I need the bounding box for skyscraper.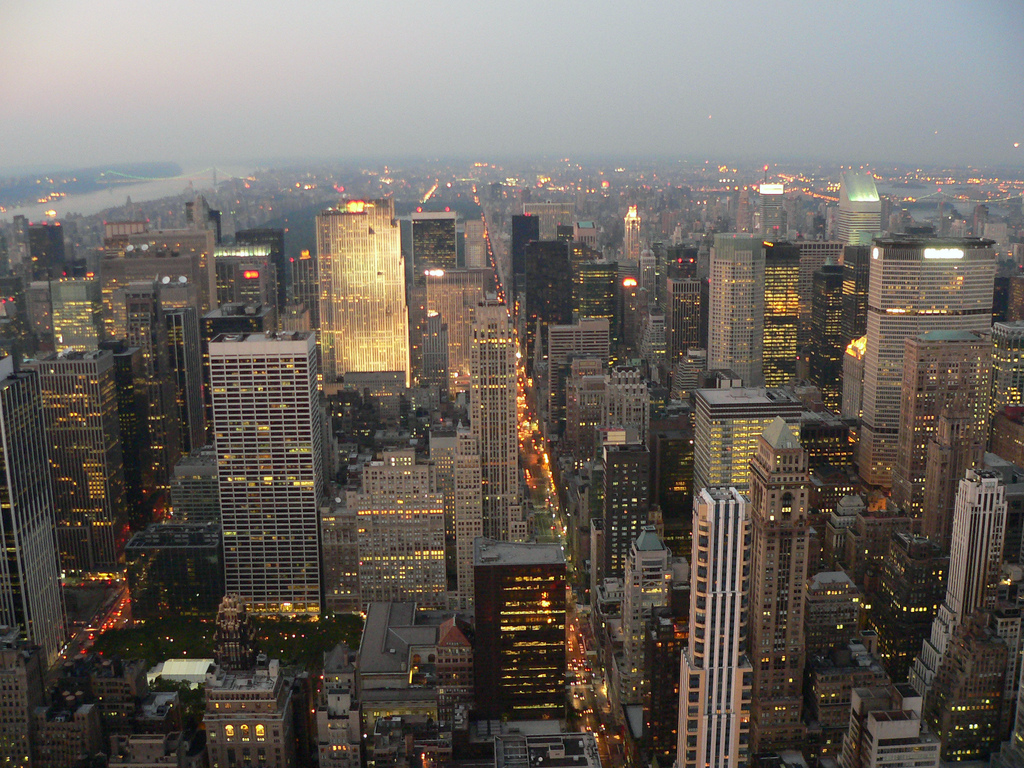
Here it is: rect(236, 262, 269, 338).
